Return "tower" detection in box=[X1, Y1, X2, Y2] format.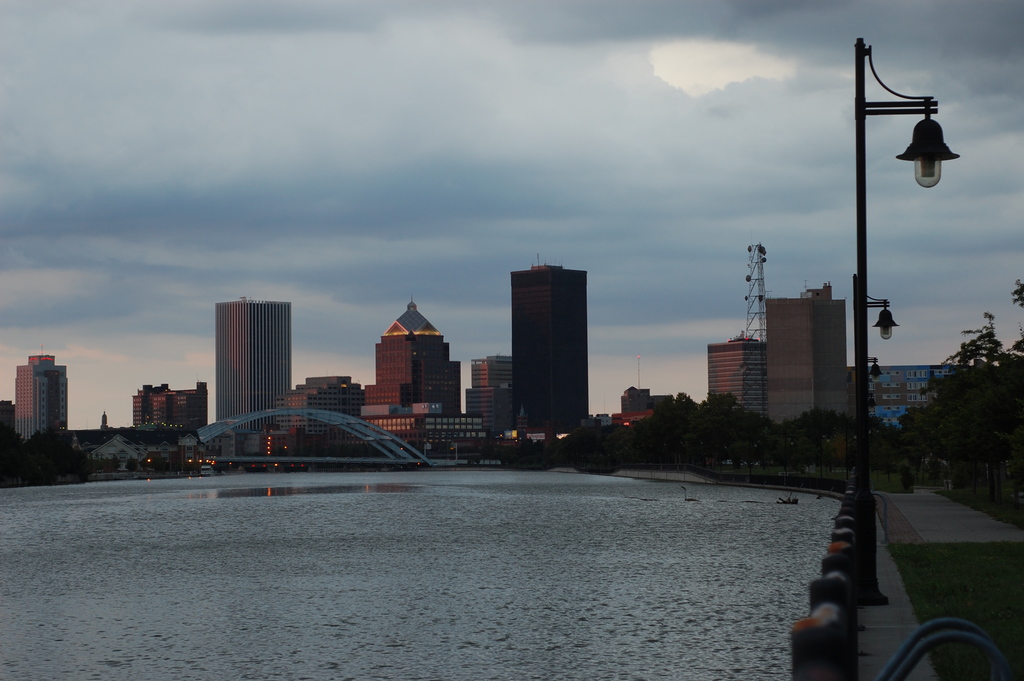
box=[705, 331, 779, 430].
